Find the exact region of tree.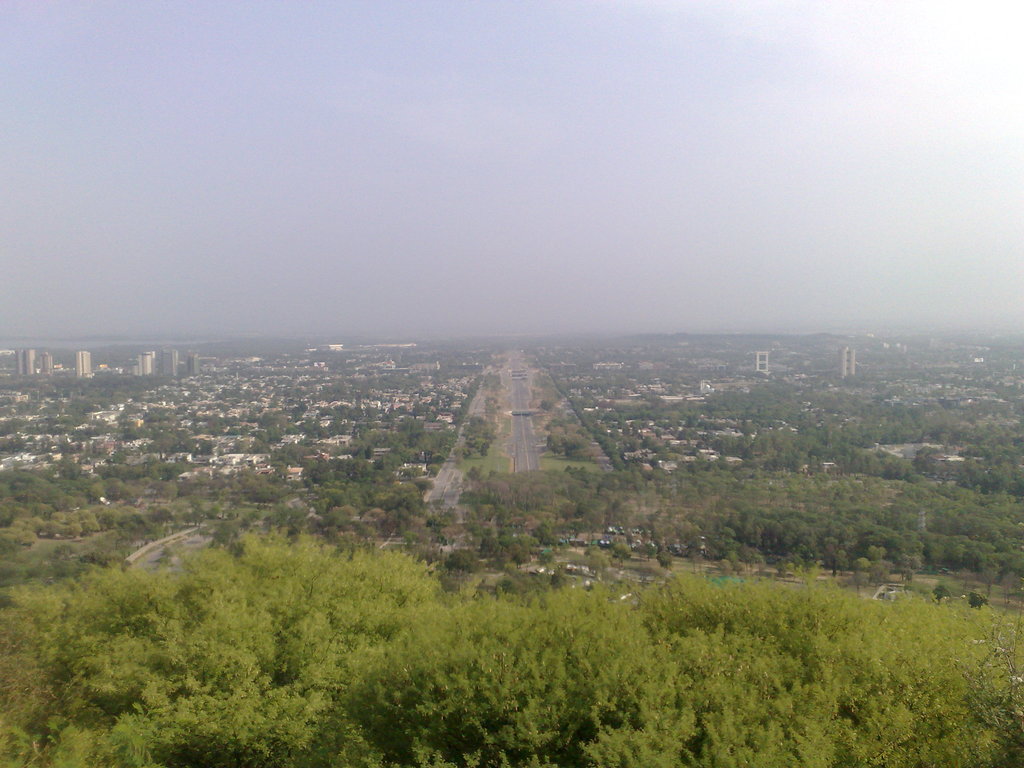
Exact region: [413,476,435,502].
